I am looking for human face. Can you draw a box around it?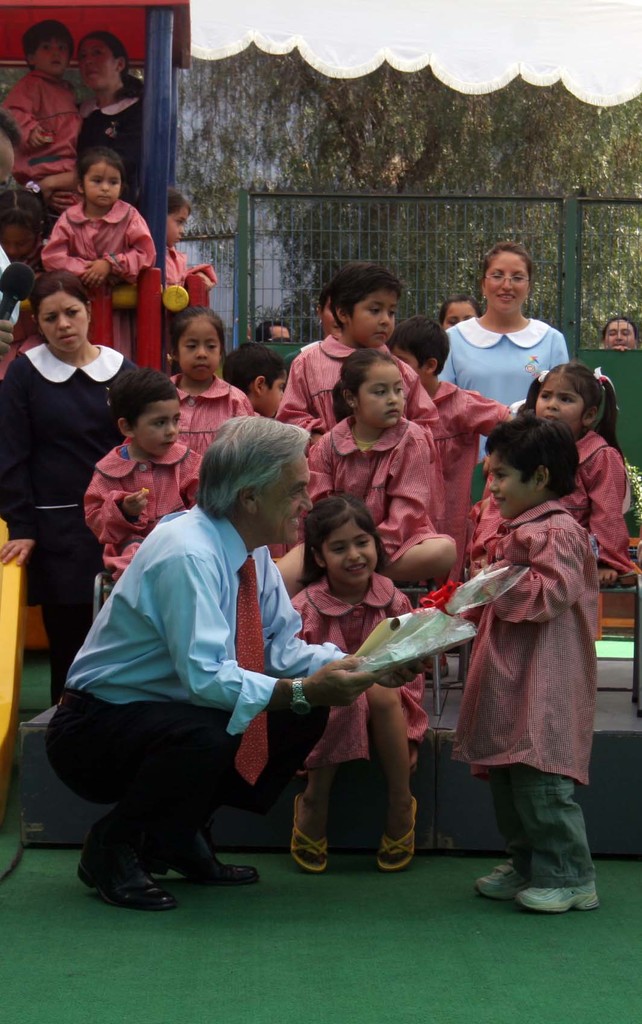
Sure, the bounding box is 83/164/118/200.
